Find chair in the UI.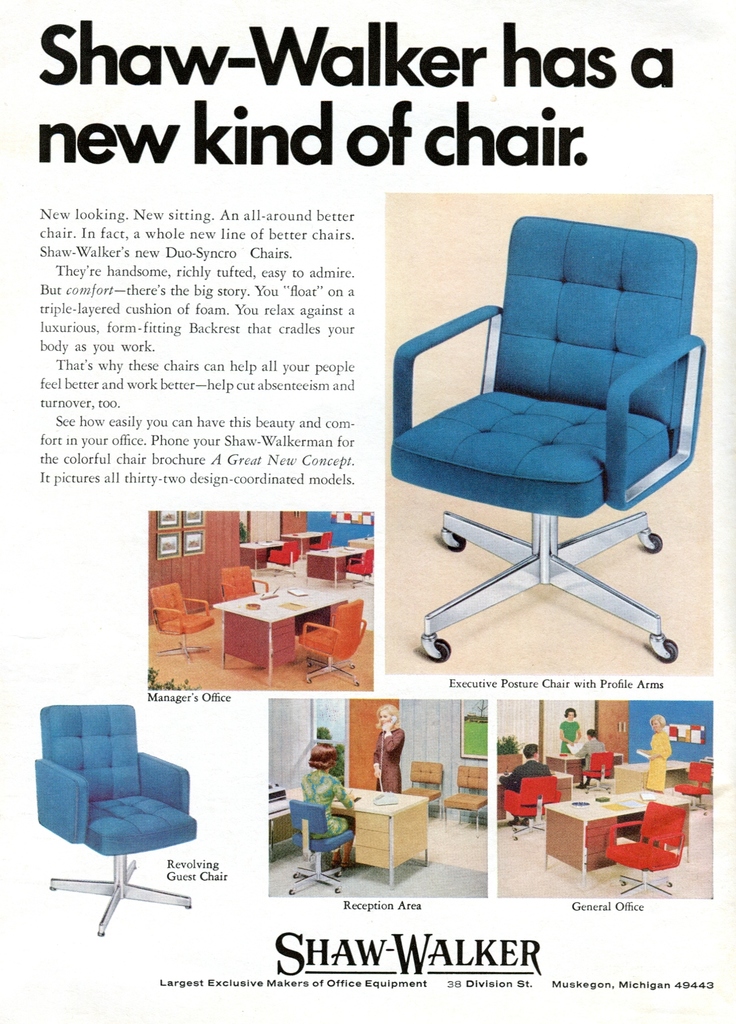
UI element at locate(393, 184, 723, 676).
